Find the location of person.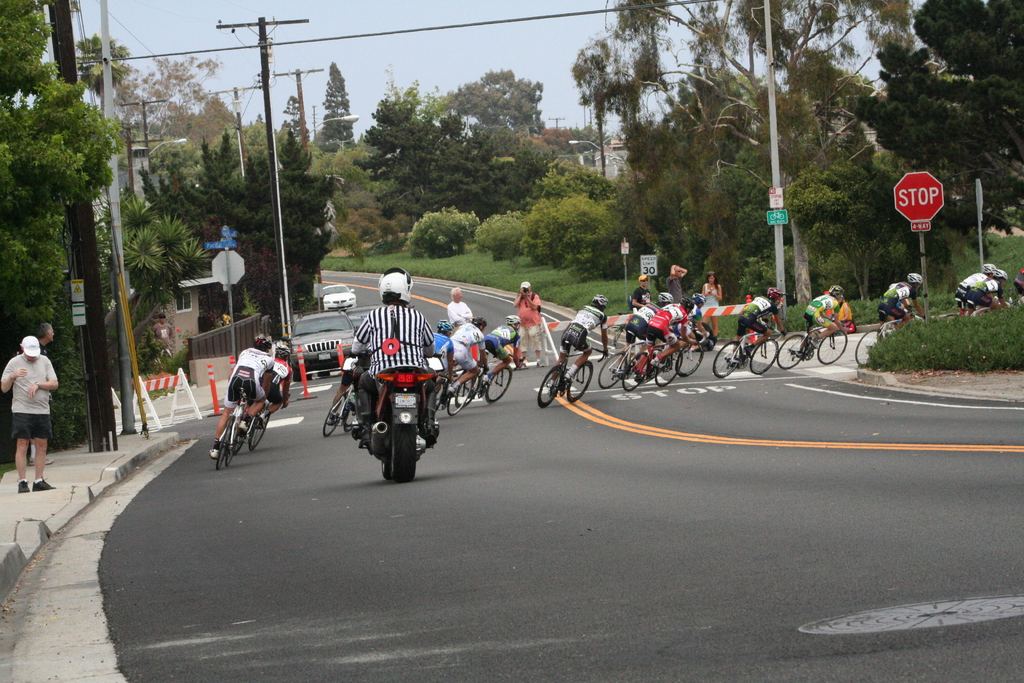
Location: <bbox>351, 263, 429, 435</bbox>.
